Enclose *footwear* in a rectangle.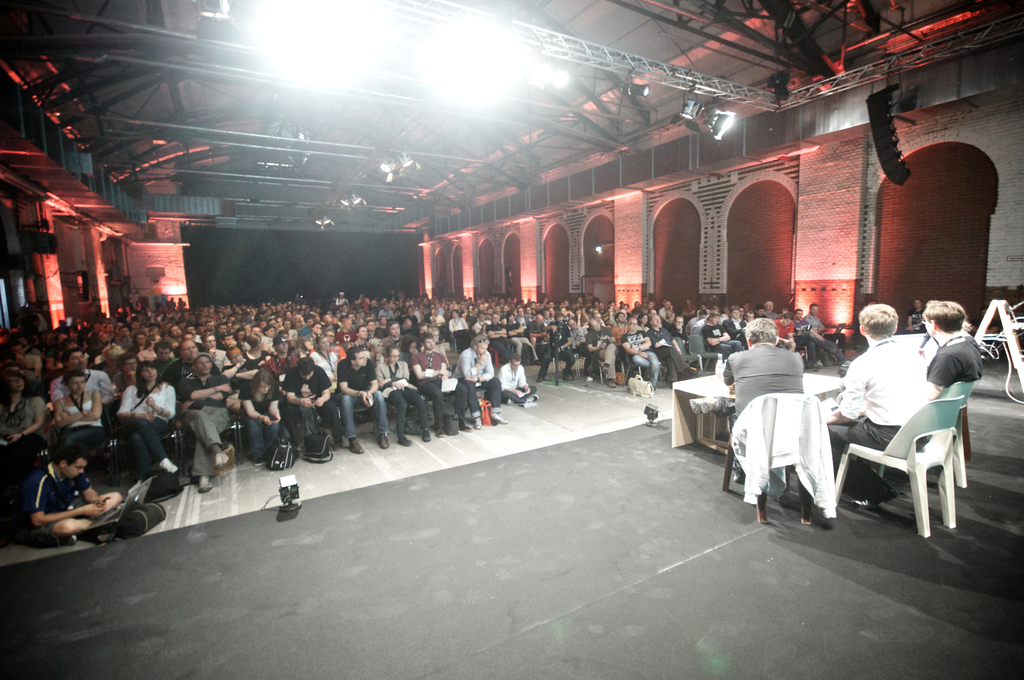
(left=156, top=455, right=177, bottom=471).
